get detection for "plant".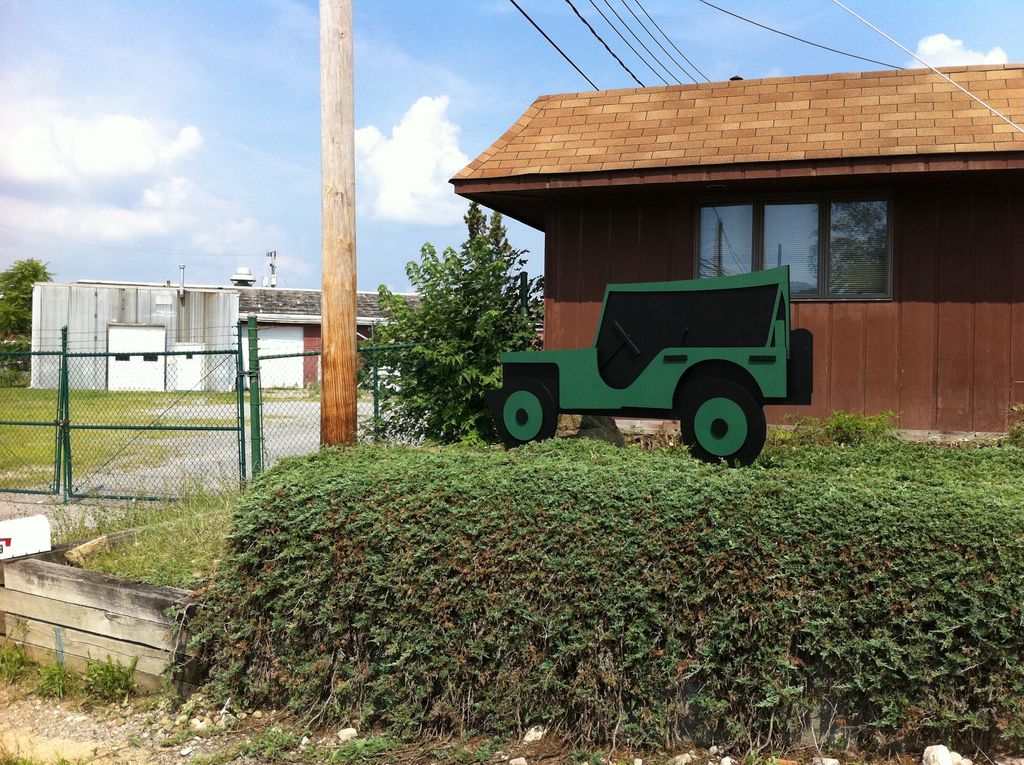
Detection: (30,646,78,705).
